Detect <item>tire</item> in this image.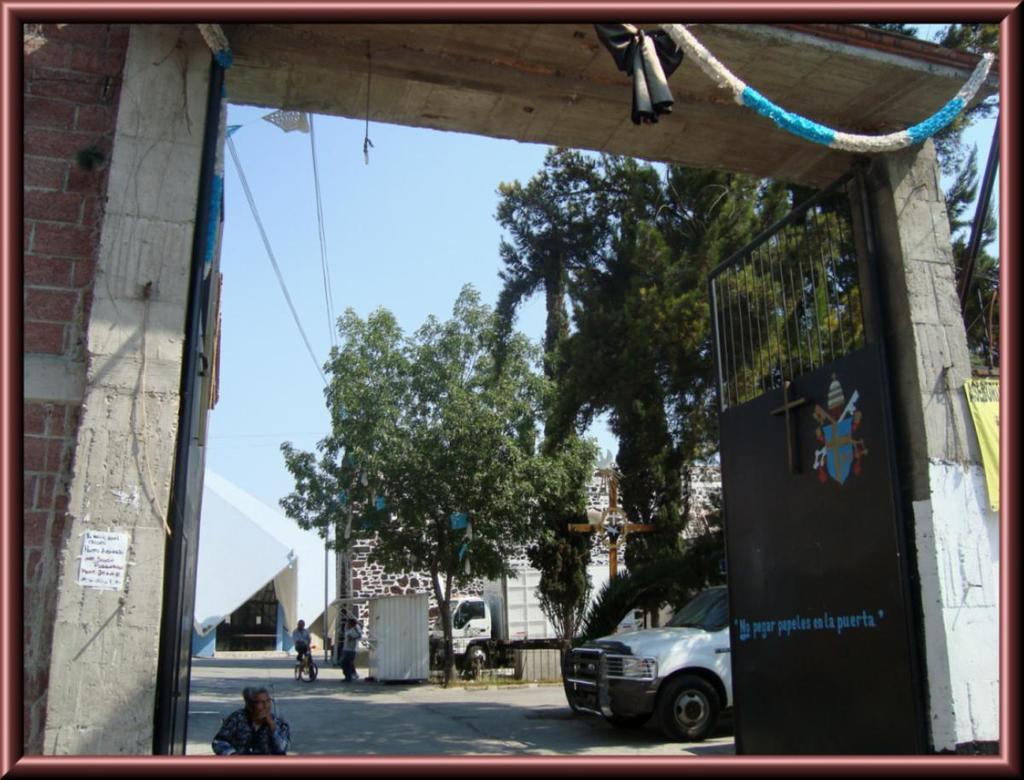
Detection: rect(644, 674, 720, 738).
